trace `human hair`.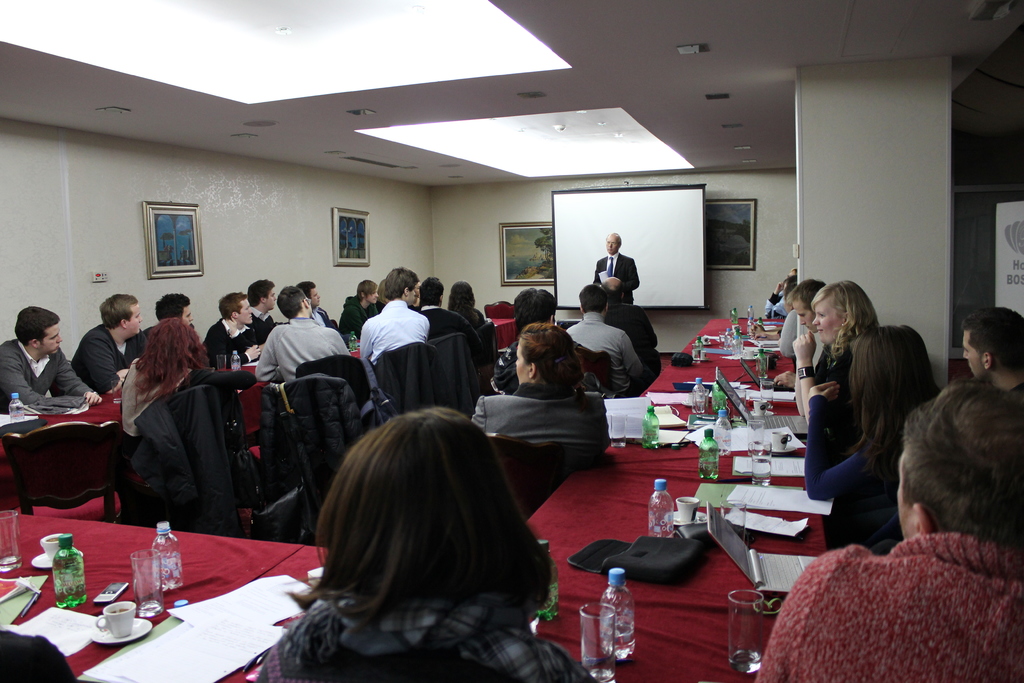
Traced to (x1=511, y1=284, x2=558, y2=334).
